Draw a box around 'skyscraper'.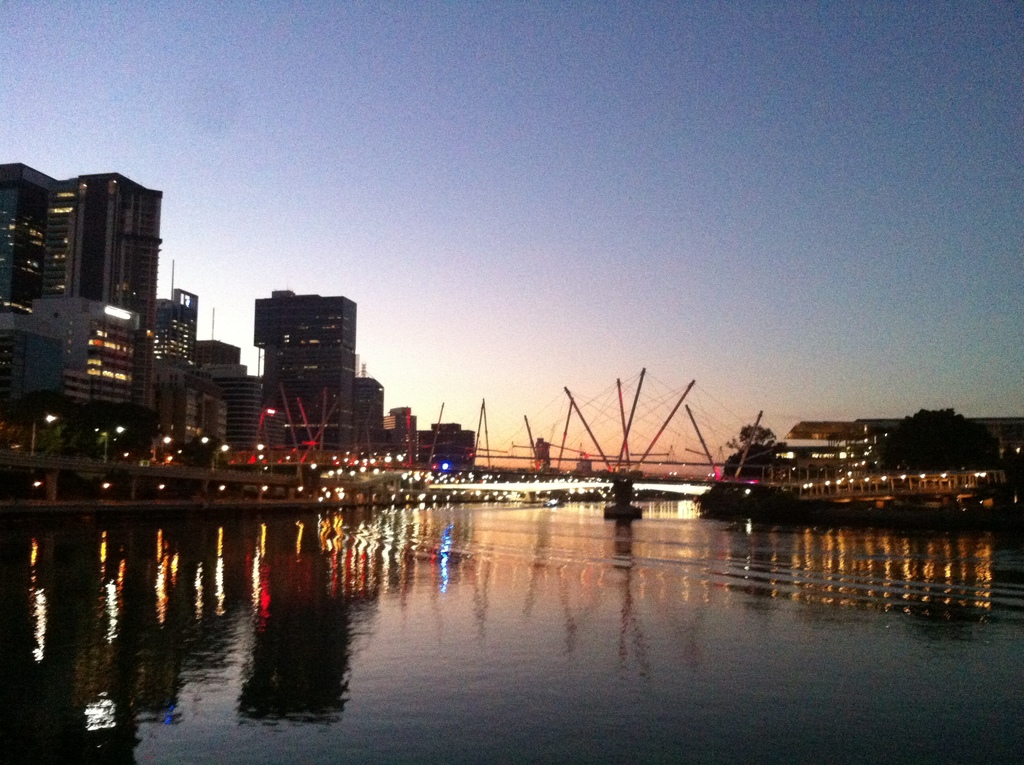
BBox(45, 172, 166, 442).
